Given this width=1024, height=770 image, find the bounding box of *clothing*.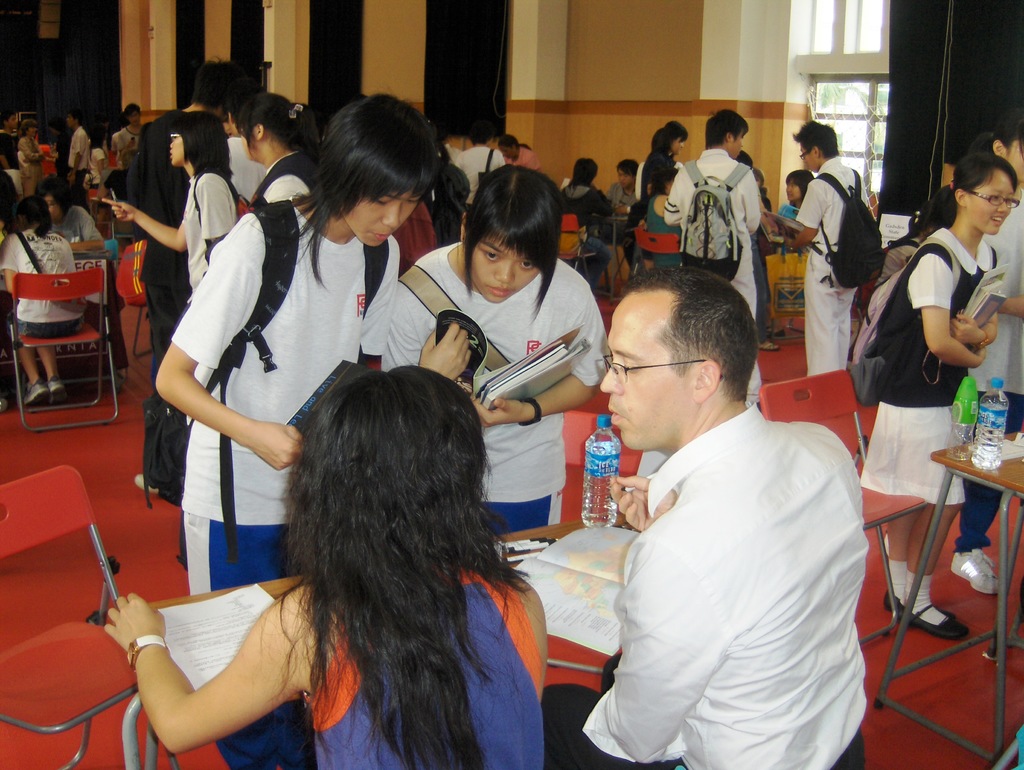
(left=318, top=568, right=548, bottom=769).
